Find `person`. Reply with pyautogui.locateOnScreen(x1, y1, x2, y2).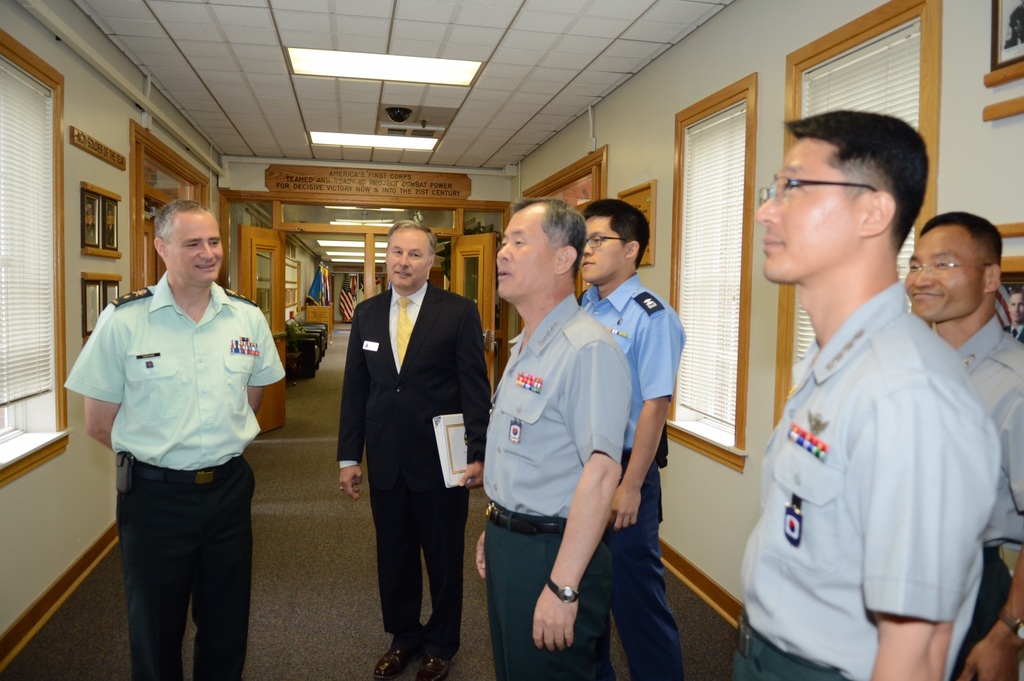
pyautogui.locateOnScreen(745, 106, 1002, 680).
